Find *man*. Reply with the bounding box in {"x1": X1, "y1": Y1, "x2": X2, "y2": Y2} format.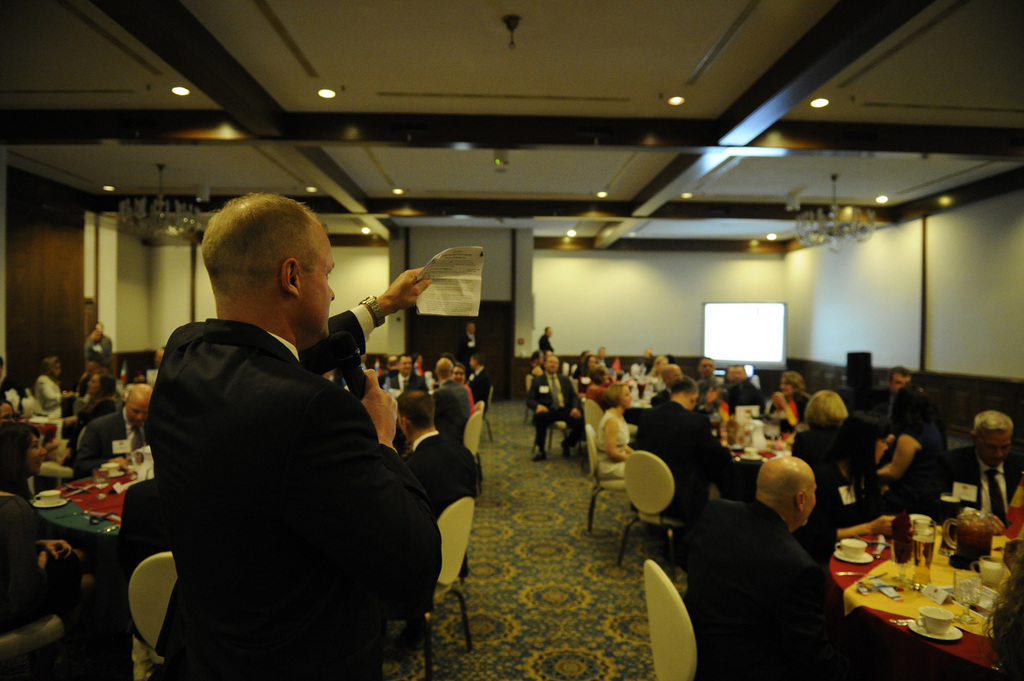
{"x1": 115, "y1": 183, "x2": 449, "y2": 676}.
